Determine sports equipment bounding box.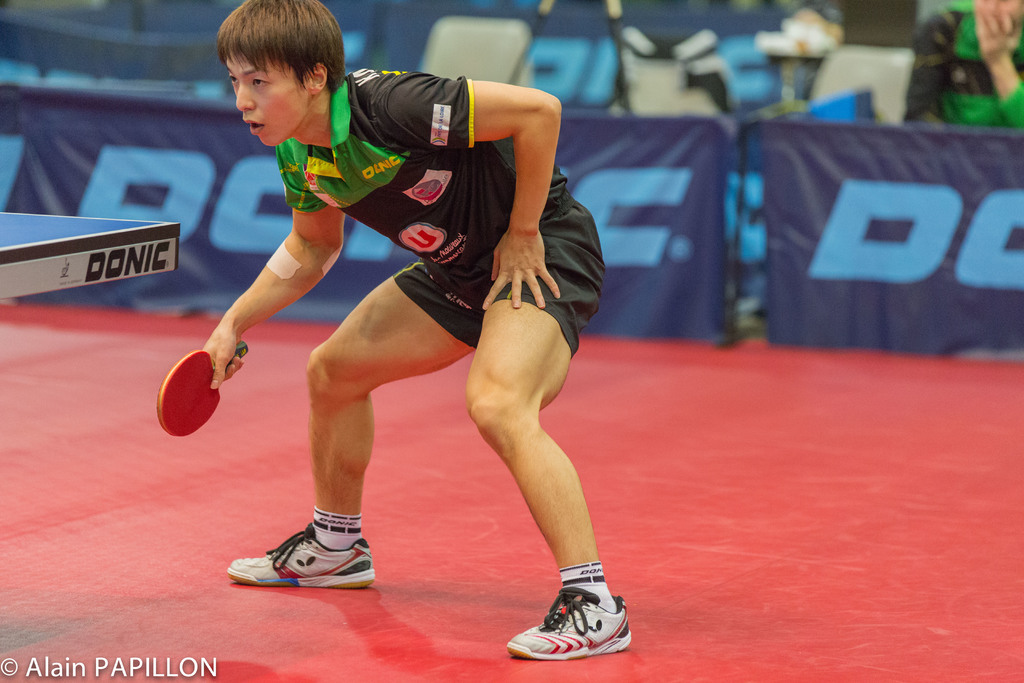
Determined: l=157, t=342, r=250, b=436.
